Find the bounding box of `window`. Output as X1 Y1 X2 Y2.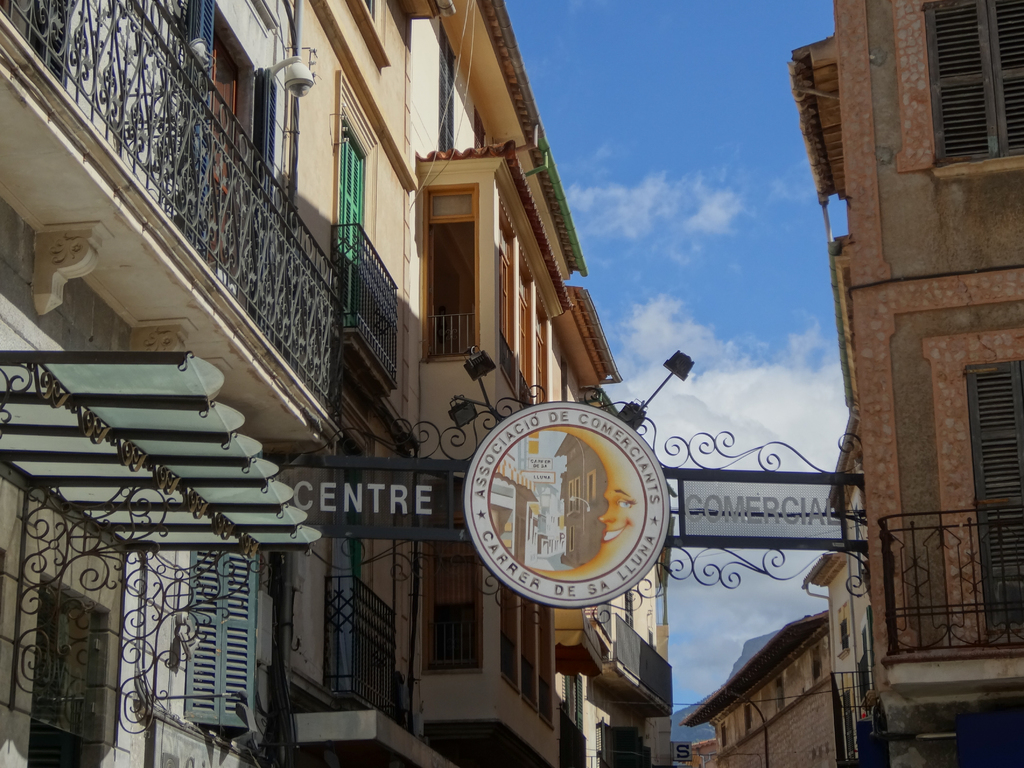
969 362 1023 628.
